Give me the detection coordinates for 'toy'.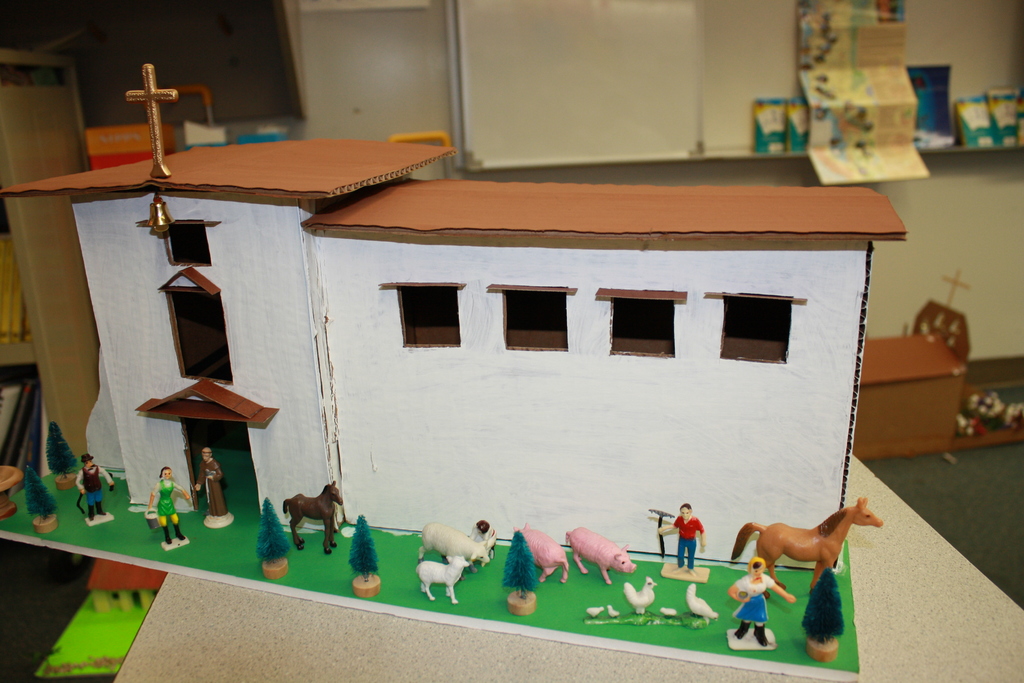
pyautogui.locateOnScreen(497, 525, 542, 619).
